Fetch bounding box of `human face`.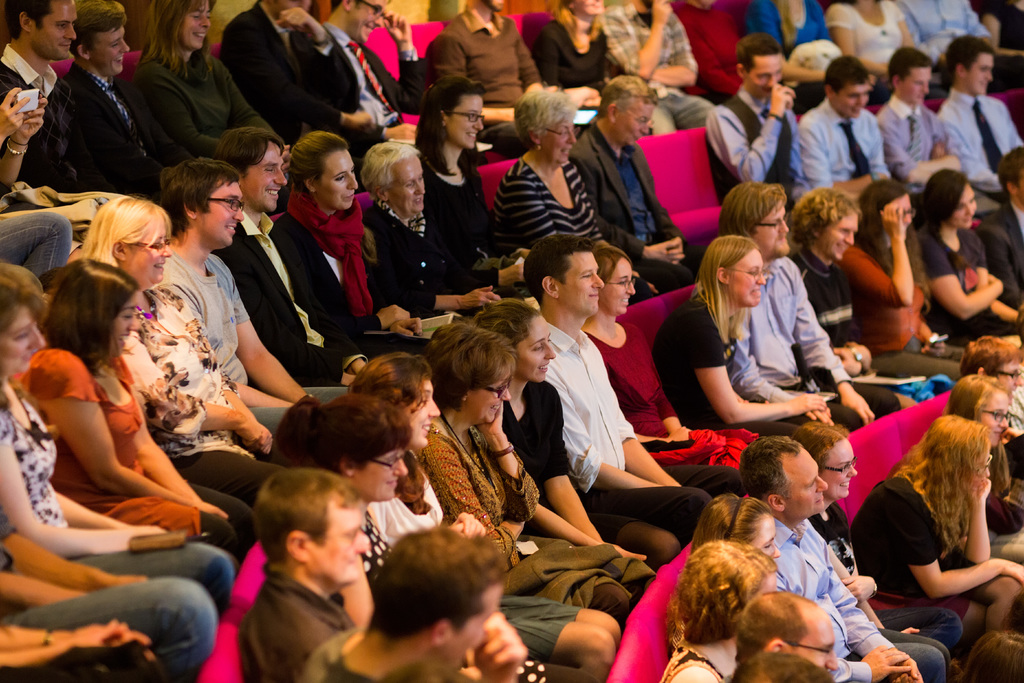
Bbox: 472 379 514 428.
